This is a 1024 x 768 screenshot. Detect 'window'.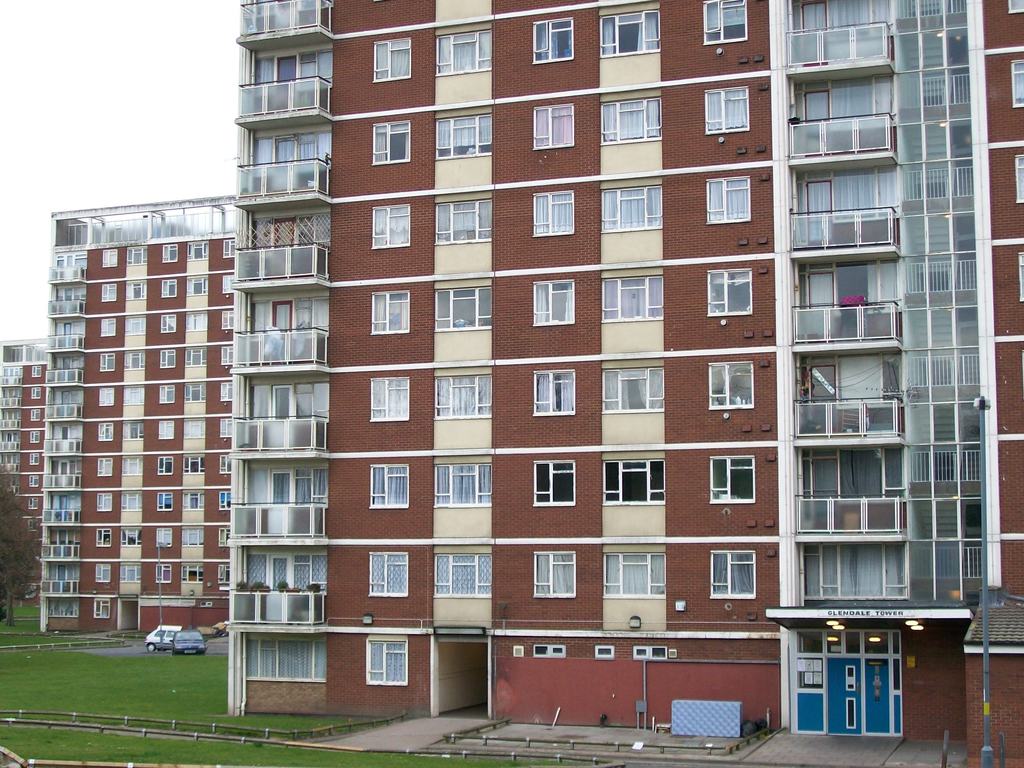
detection(221, 312, 236, 329).
